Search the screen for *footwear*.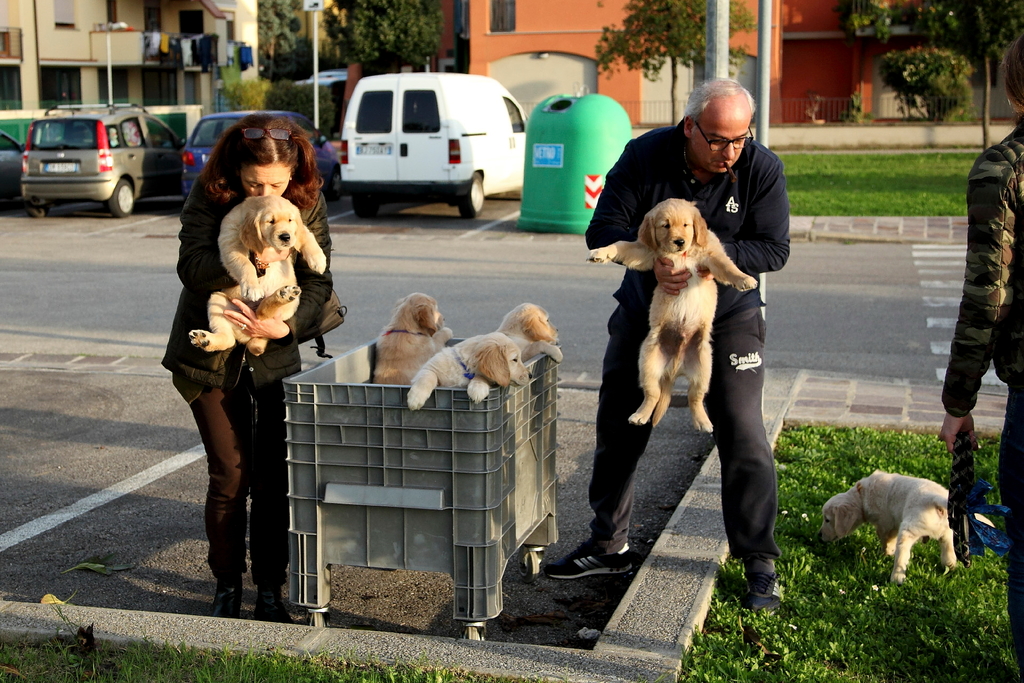
Found at locate(209, 572, 246, 614).
